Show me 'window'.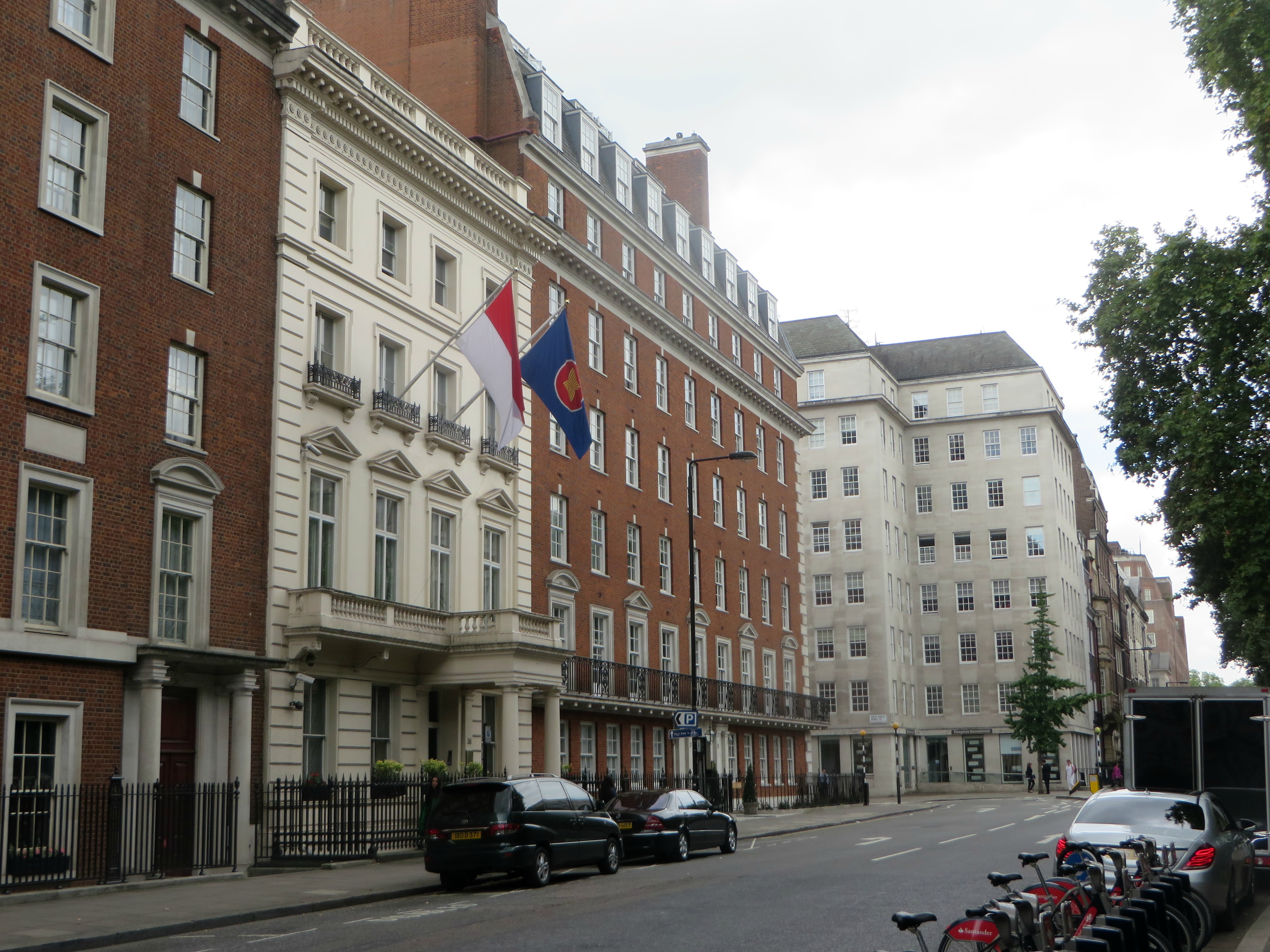
'window' is here: detection(215, 93, 220, 103).
